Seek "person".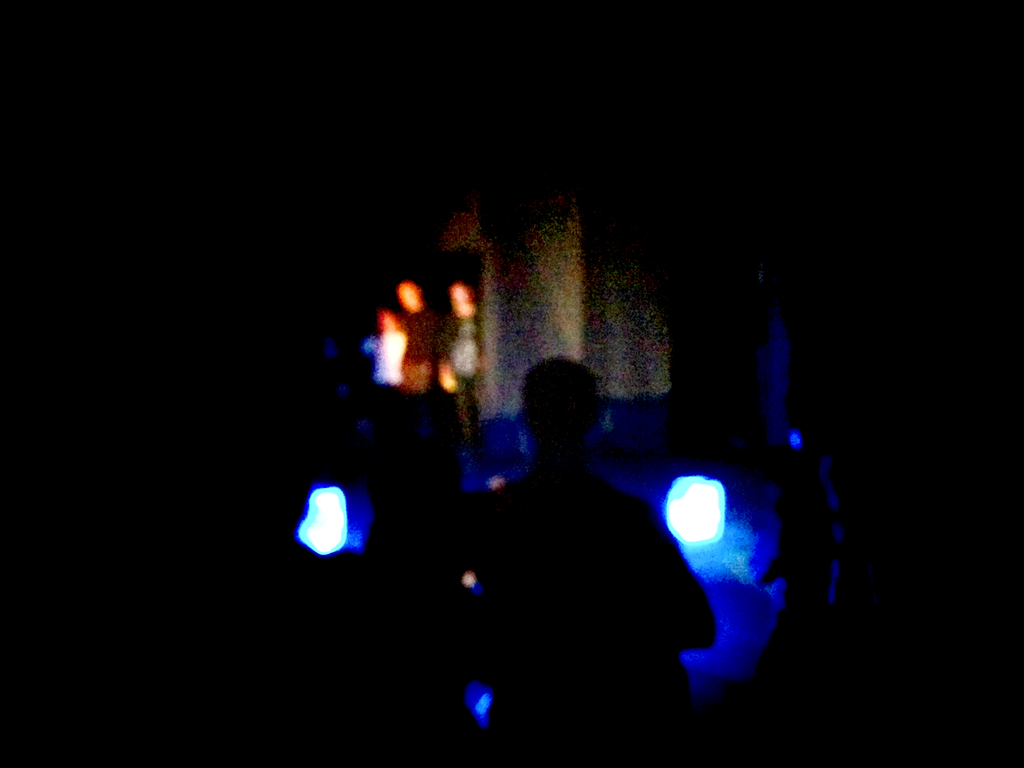
(x1=422, y1=353, x2=715, y2=764).
